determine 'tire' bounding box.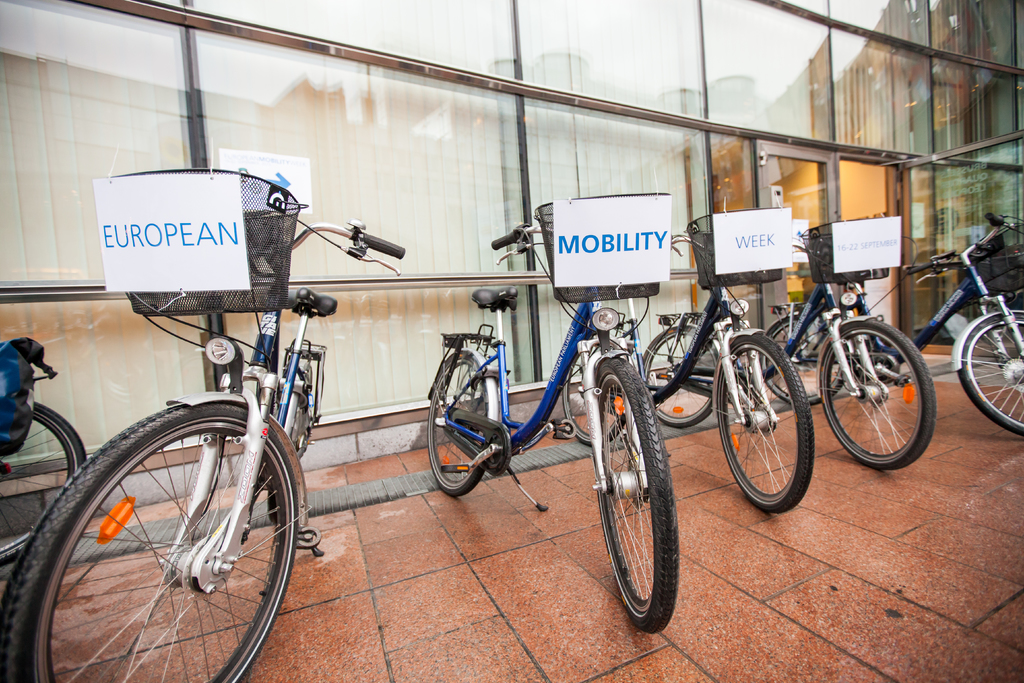
Determined: 32/395/289/682.
